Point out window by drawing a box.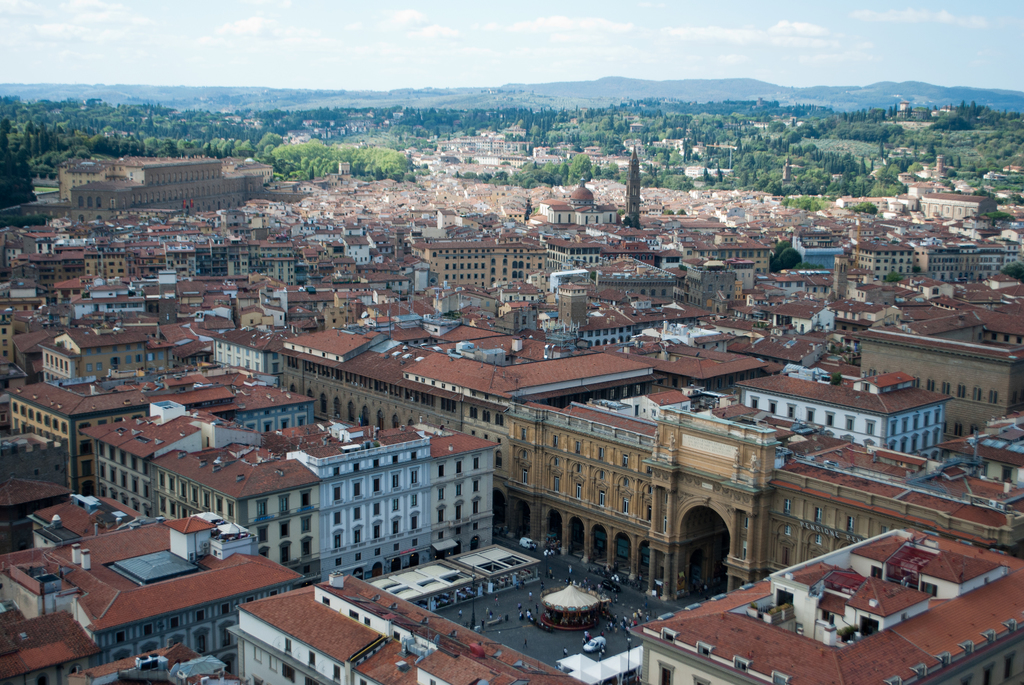
577,442,580,449.
